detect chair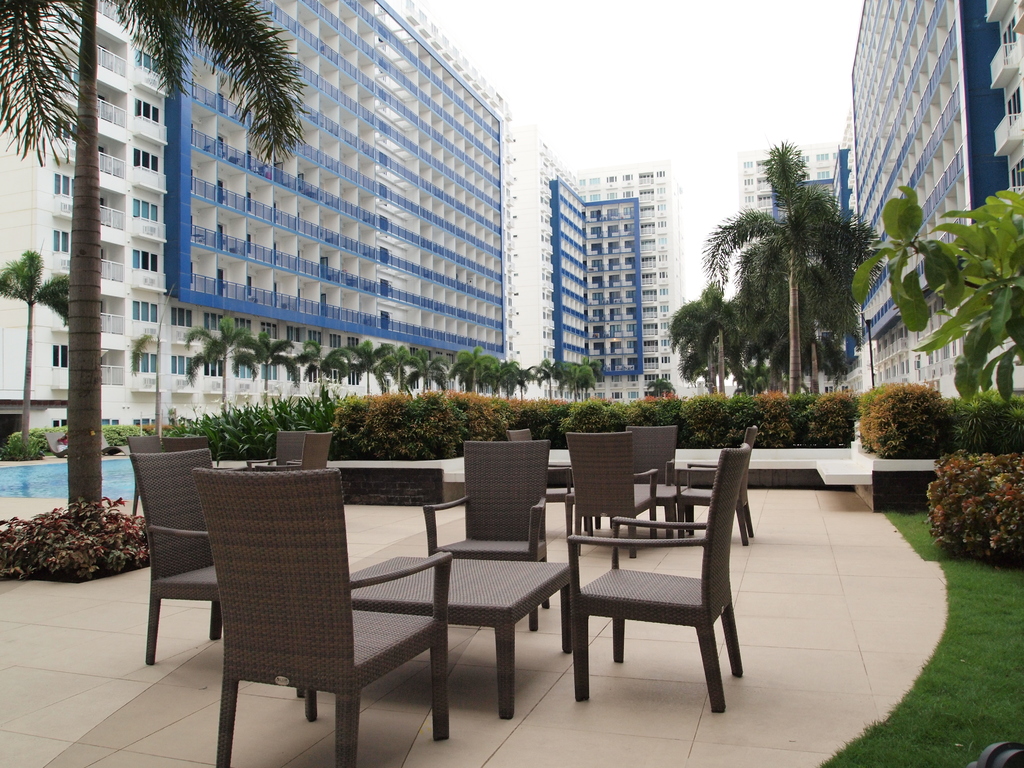
<region>564, 433, 657, 556</region>
